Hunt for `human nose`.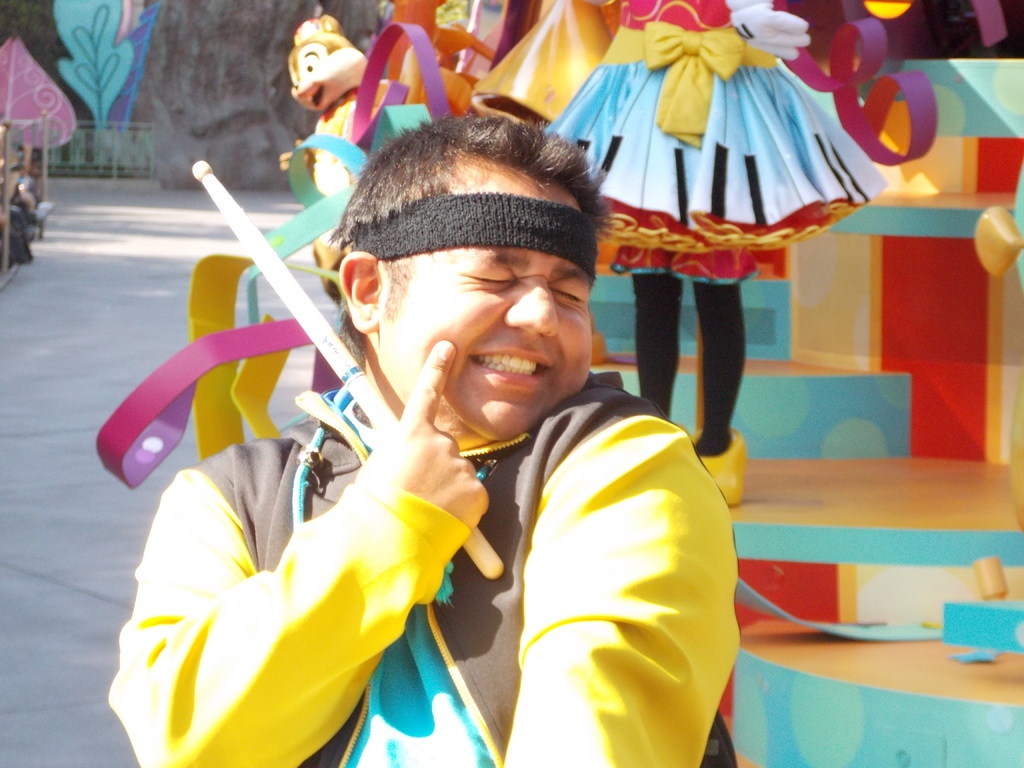
Hunted down at [504, 274, 556, 340].
